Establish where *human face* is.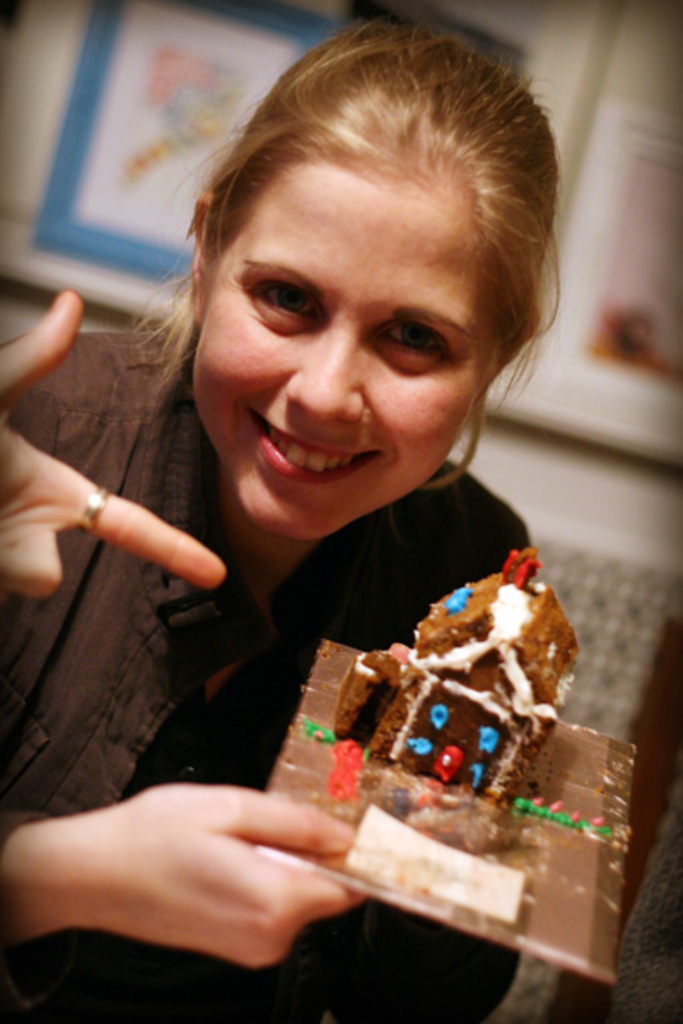
Established at l=191, t=164, r=488, b=543.
